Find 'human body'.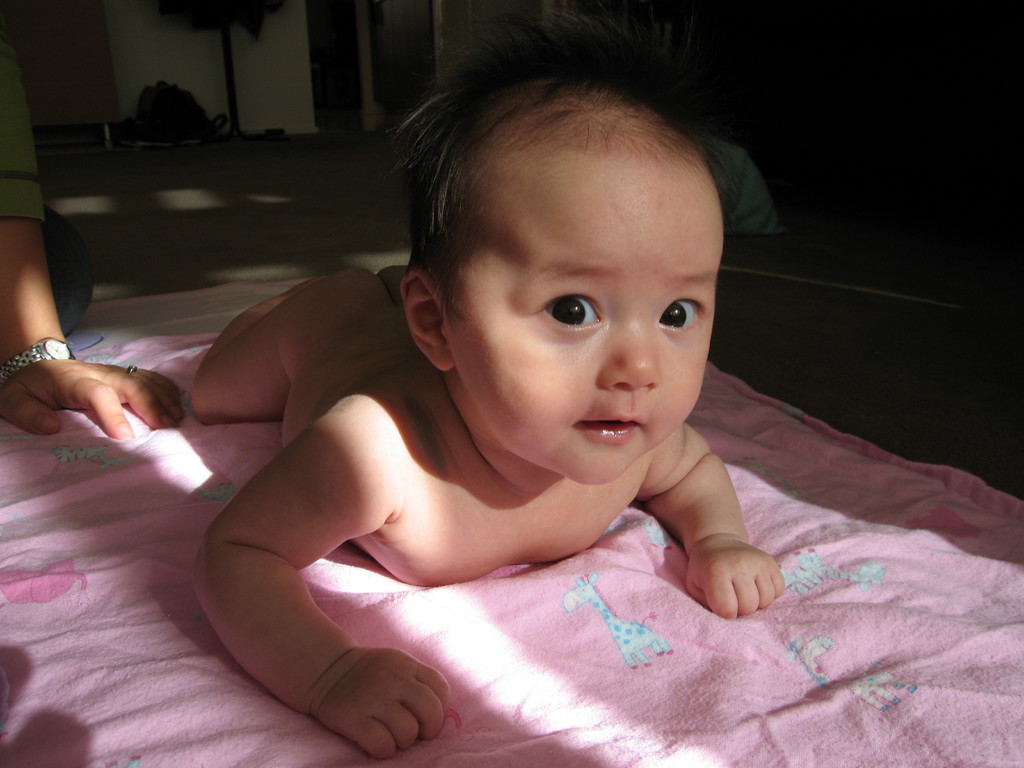
(132,68,872,759).
